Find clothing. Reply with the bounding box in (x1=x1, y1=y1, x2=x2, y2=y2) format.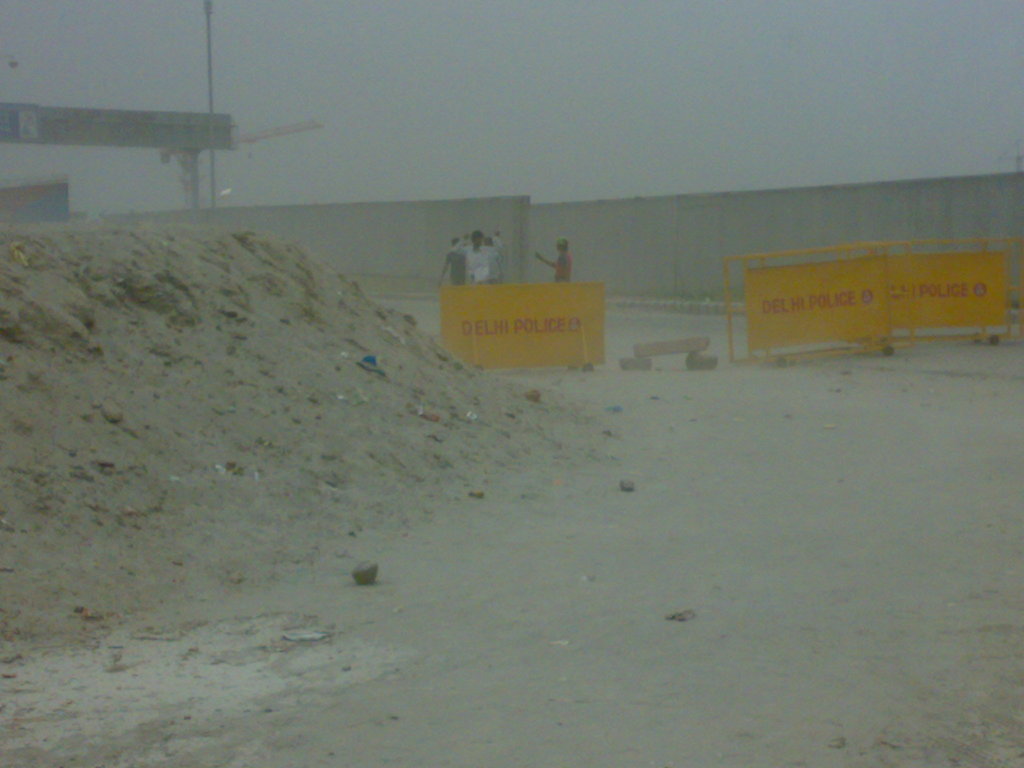
(x1=556, y1=250, x2=573, y2=282).
